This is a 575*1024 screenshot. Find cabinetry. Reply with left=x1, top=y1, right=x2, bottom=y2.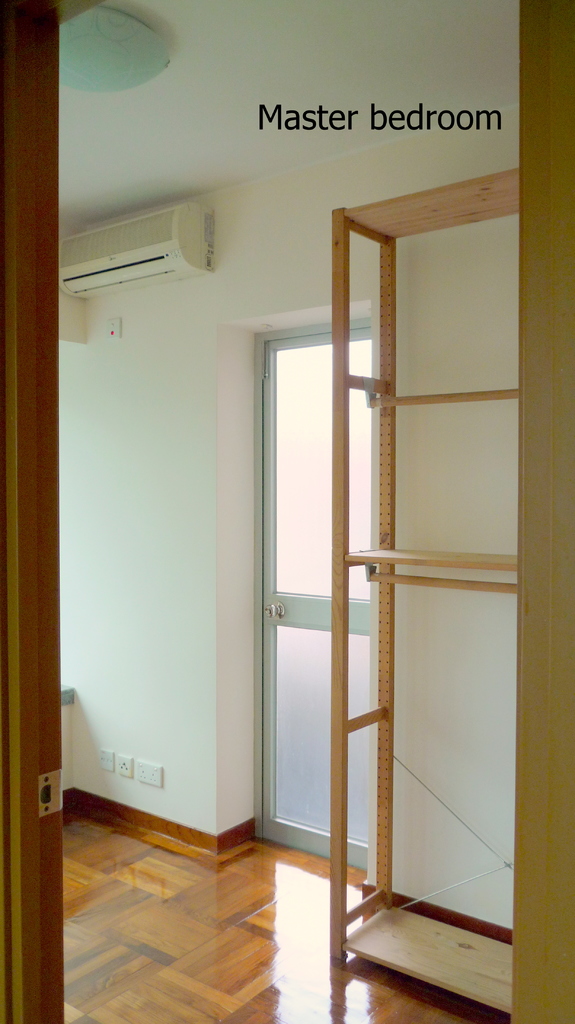
left=319, top=168, right=515, bottom=1014.
